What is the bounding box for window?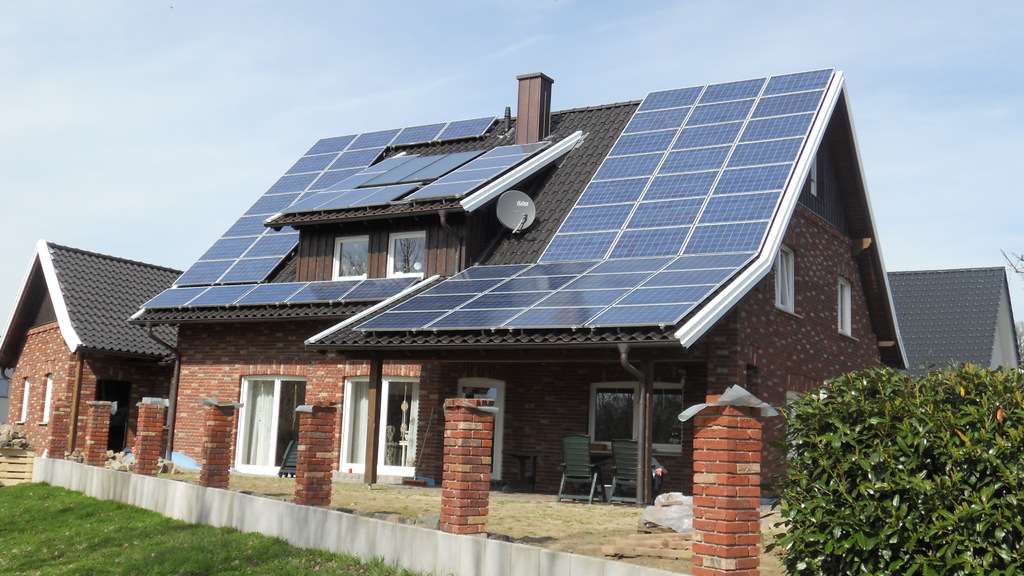
bbox(219, 355, 298, 477).
